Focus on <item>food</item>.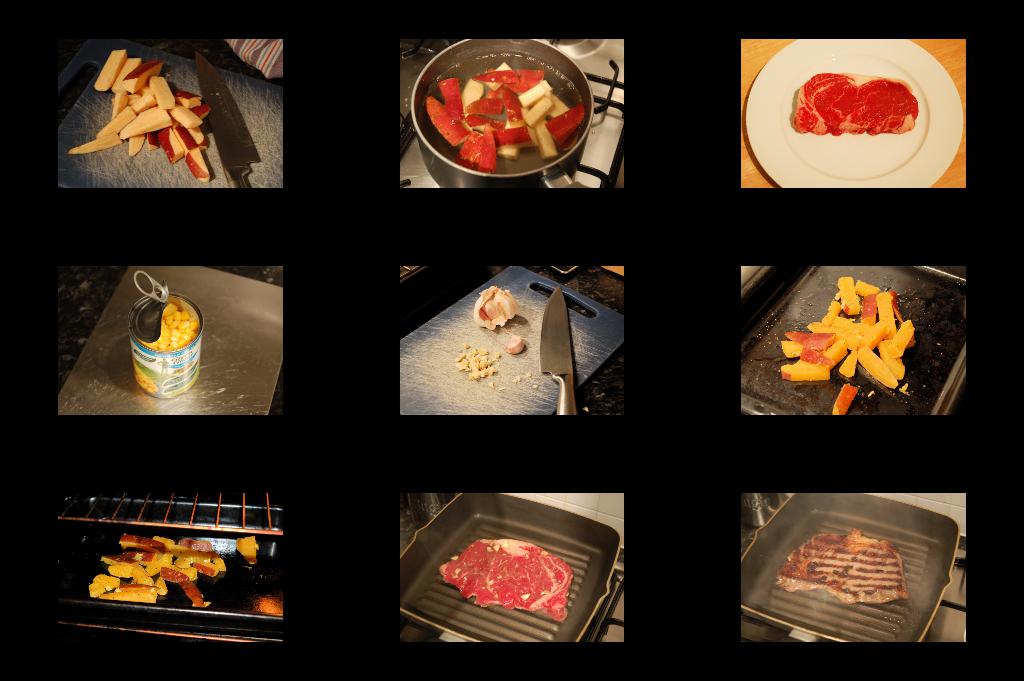
Focused at pyautogui.locateOnScreen(432, 544, 589, 620).
